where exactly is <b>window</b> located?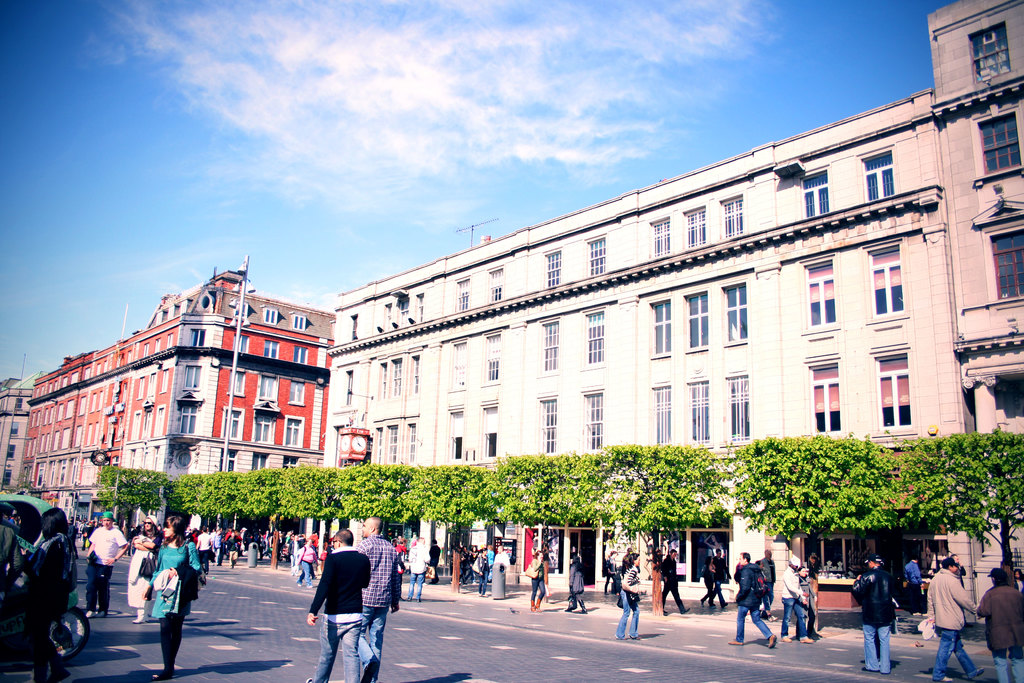
Its bounding box is (725, 281, 749, 344).
